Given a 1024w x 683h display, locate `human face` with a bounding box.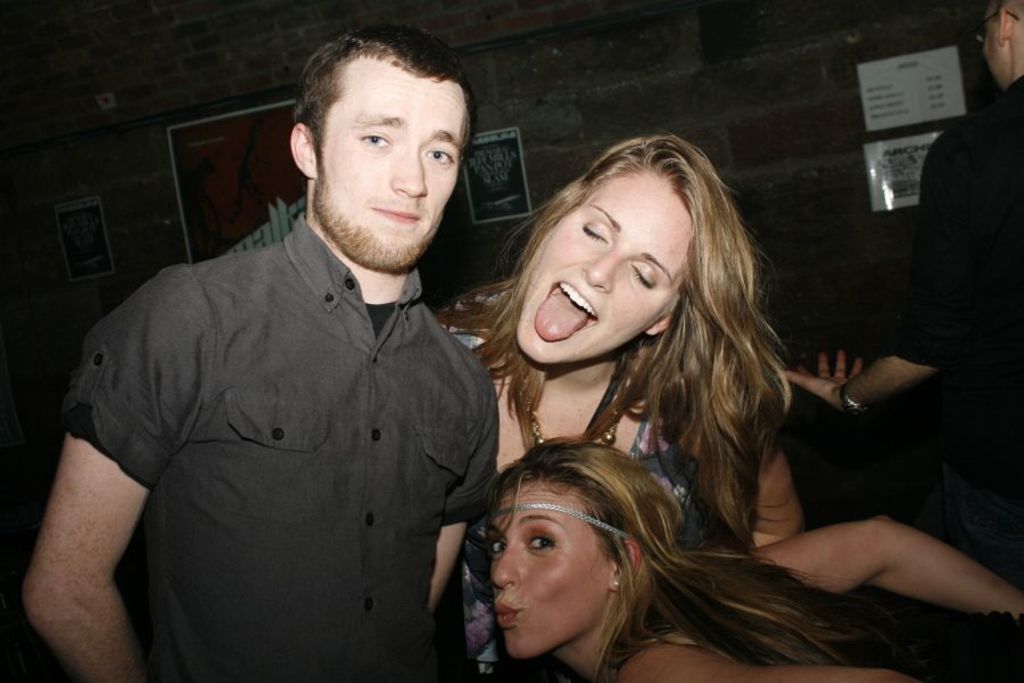
Located: (515, 168, 694, 362).
